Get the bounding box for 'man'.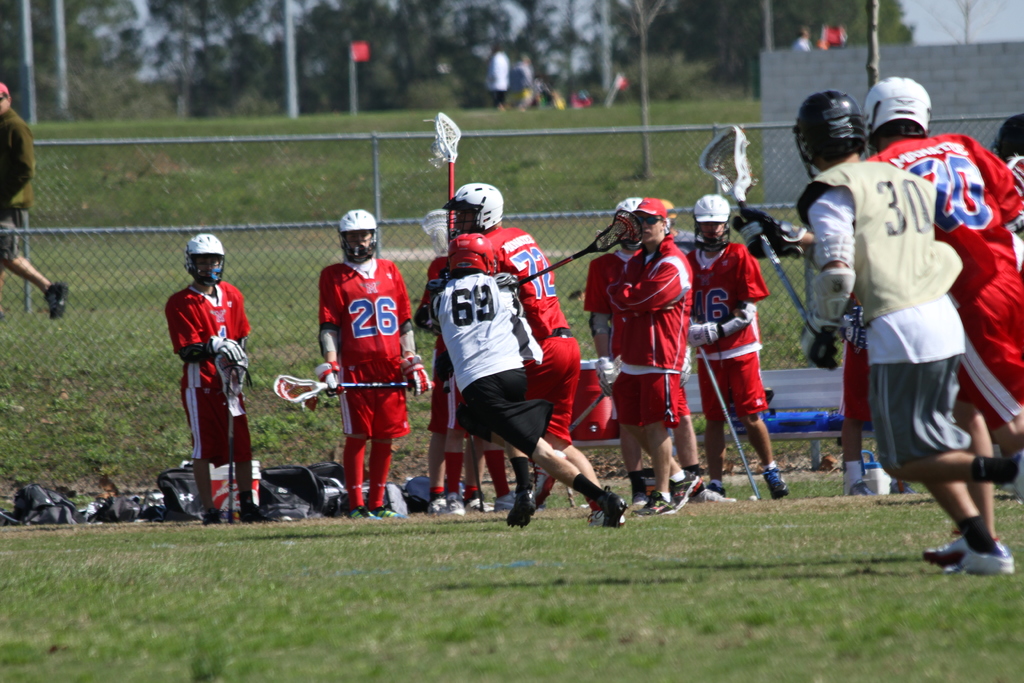
region(581, 188, 669, 502).
